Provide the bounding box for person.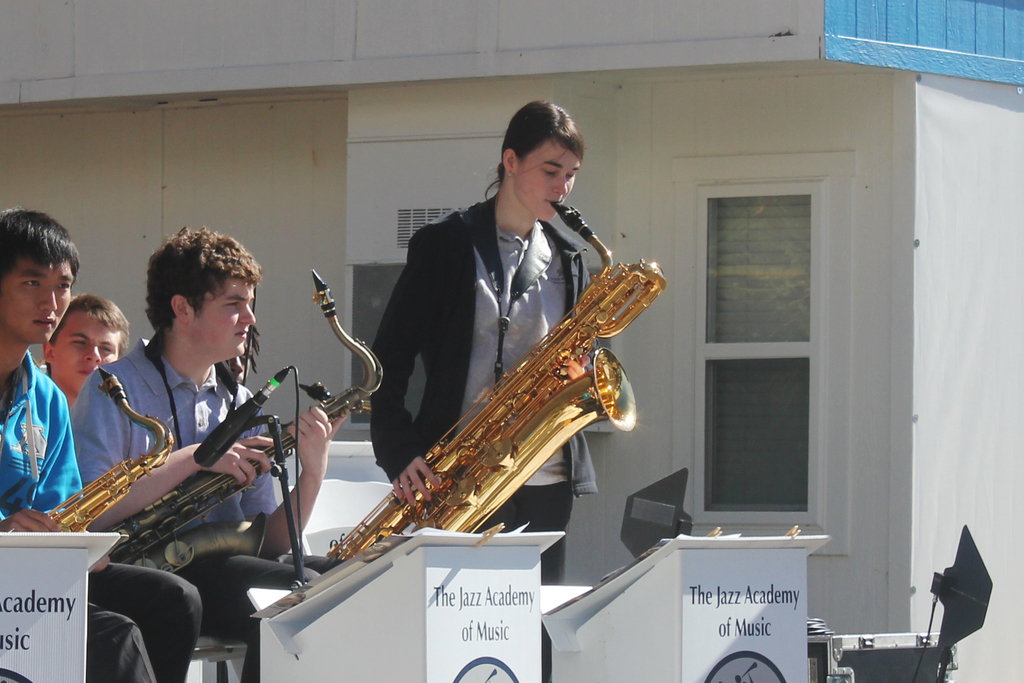
select_region(0, 202, 202, 680).
